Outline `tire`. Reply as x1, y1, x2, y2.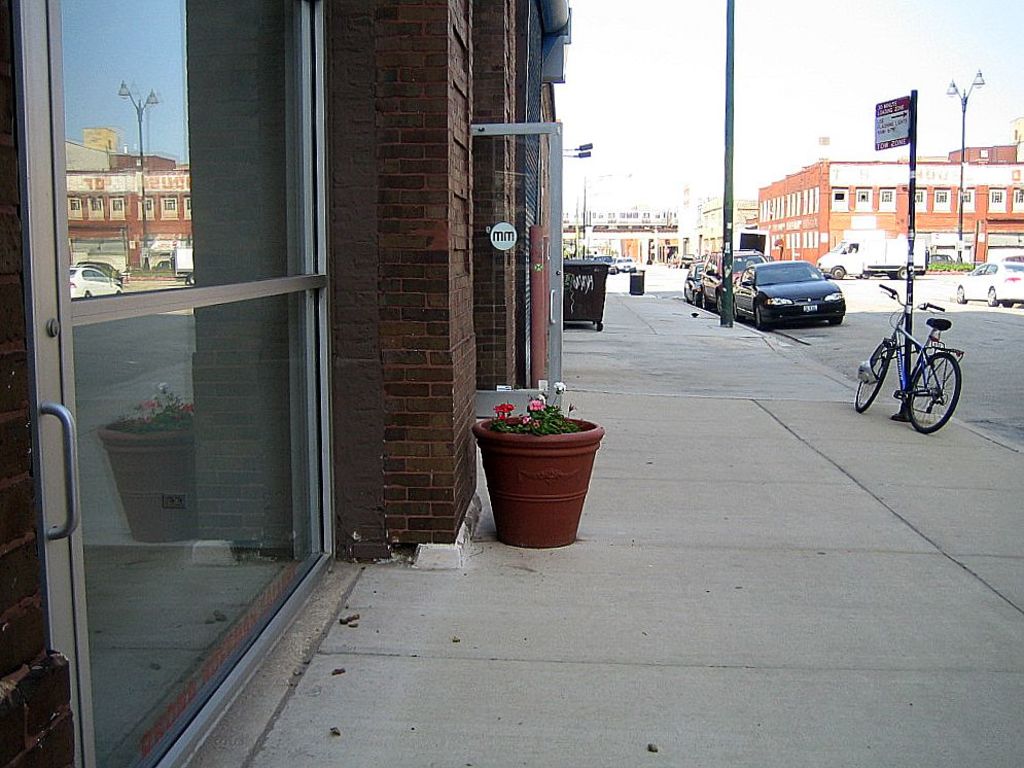
859, 274, 870, 279.
